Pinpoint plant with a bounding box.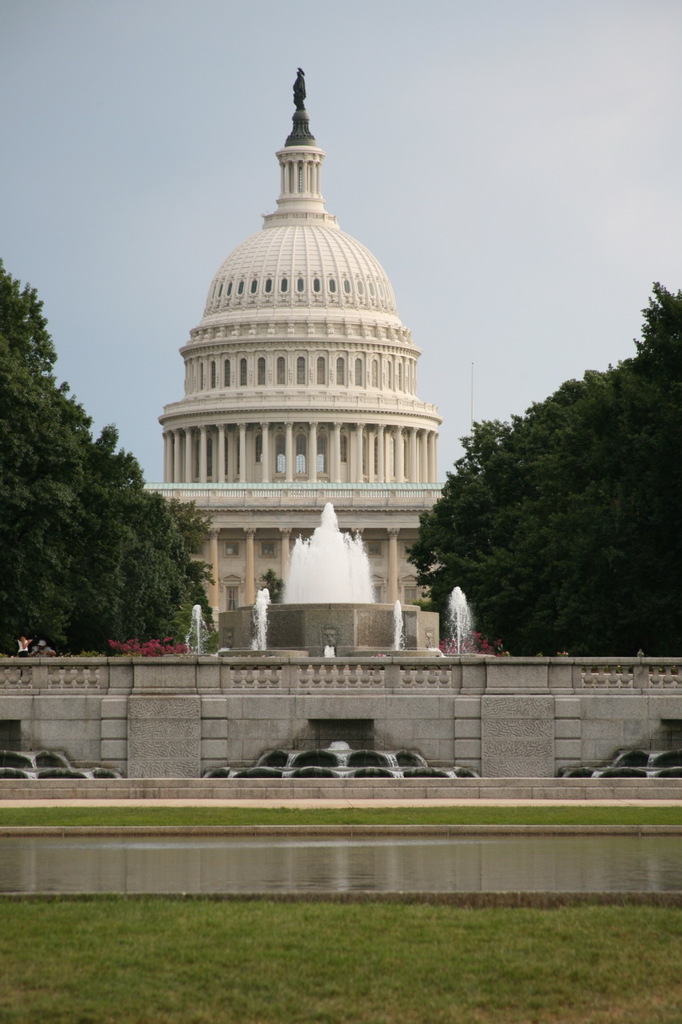
l=109, t=632, r=189, b=657.
